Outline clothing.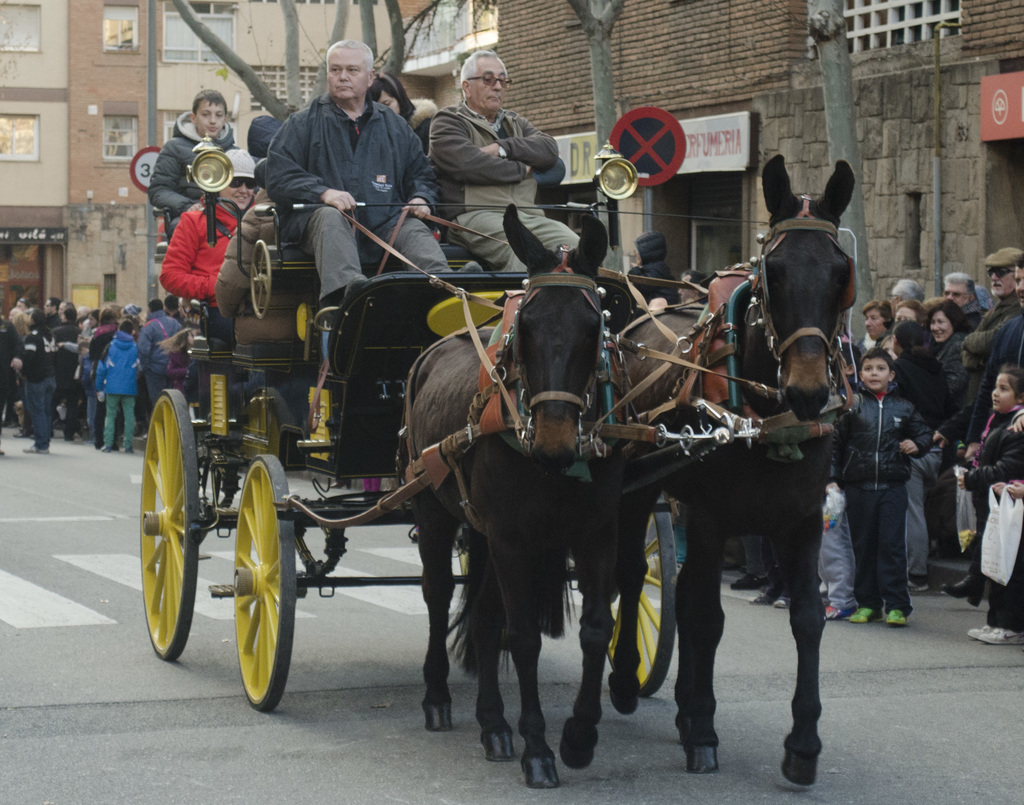
Outline: 165/330/194/389.
